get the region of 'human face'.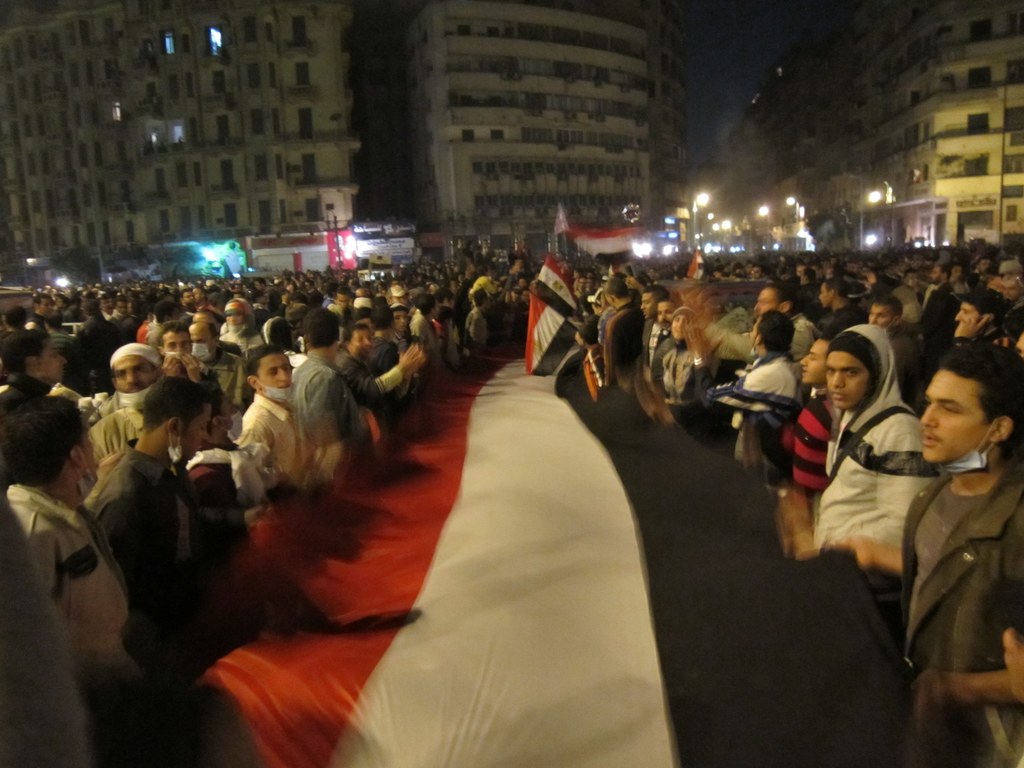
641/294/657/320.
